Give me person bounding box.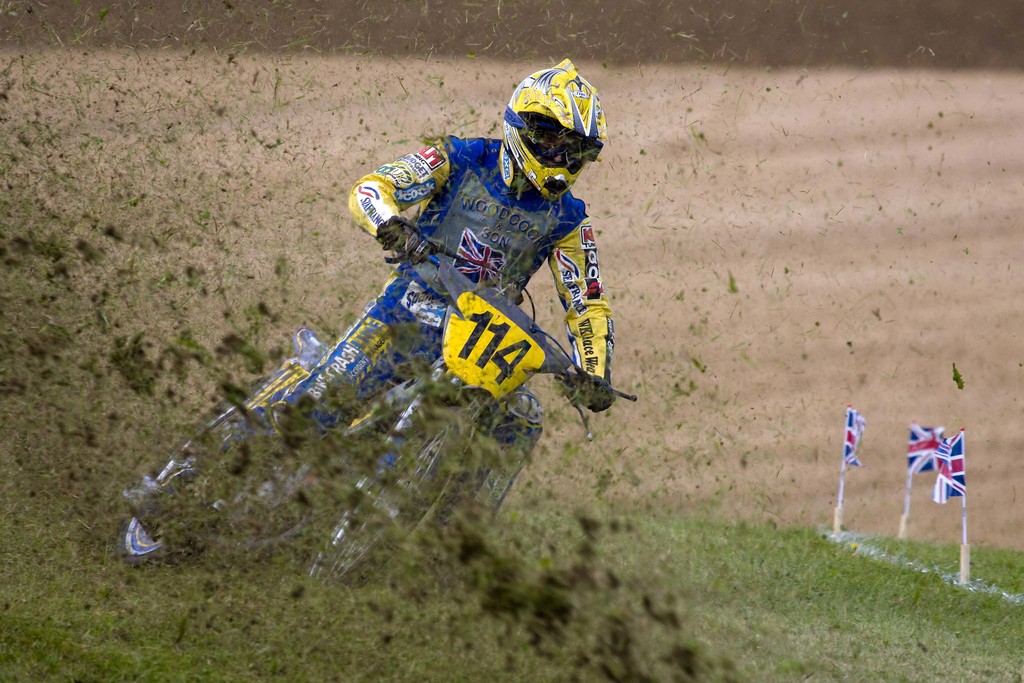
locate(282, 72, 589, 458).
